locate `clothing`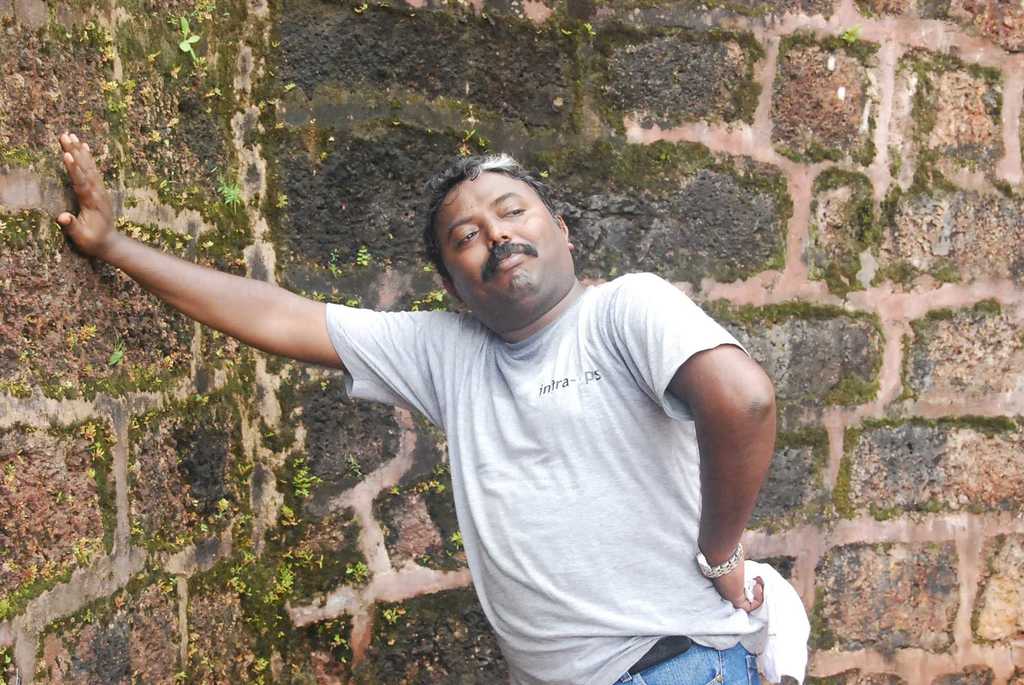
bbox(349, 237, 806, 652)
